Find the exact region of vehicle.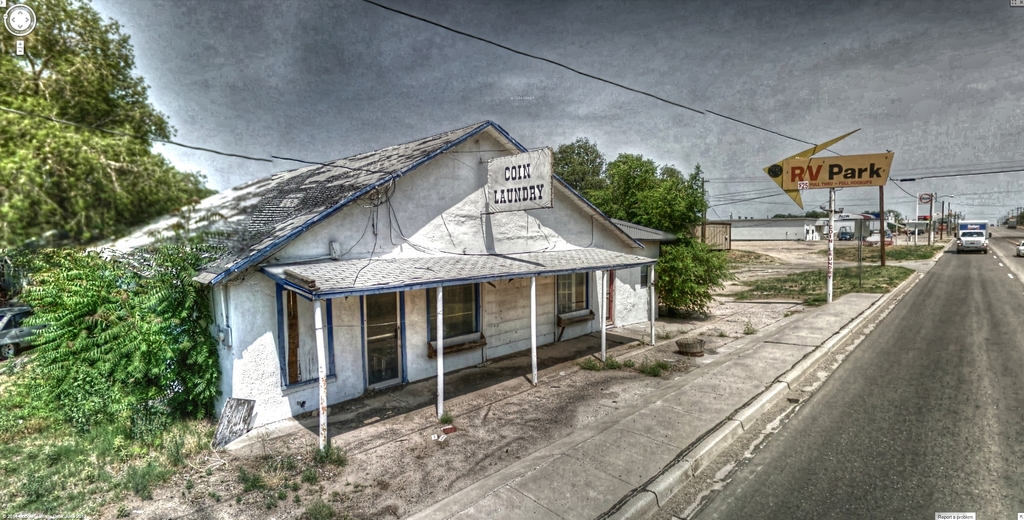
Exact region: select_region(945, 212, 1002, 264).
